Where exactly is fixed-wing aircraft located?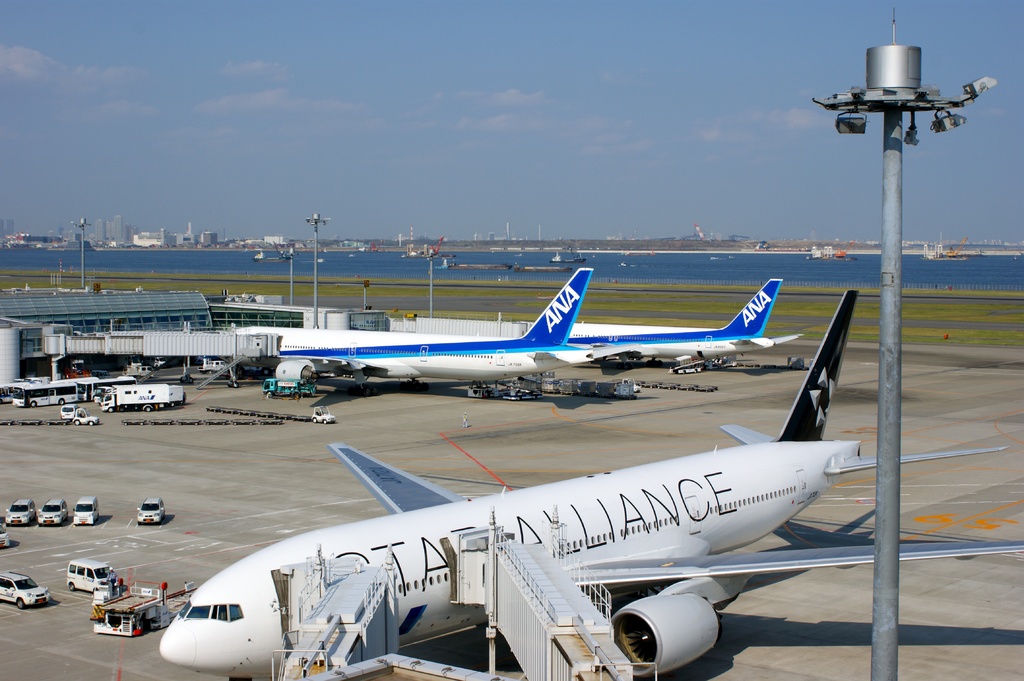
Its bounding box is {"x1": 223, "y1": 264, "x2": 595, "y2": 385}.
